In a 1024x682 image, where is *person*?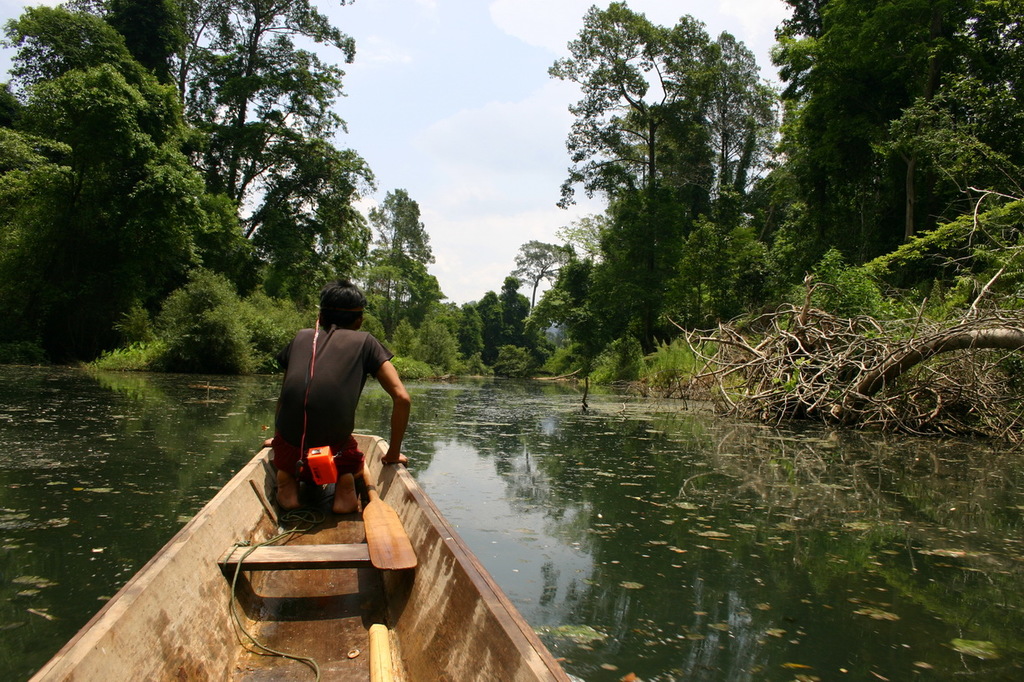
[276, 261, 395, 542].
